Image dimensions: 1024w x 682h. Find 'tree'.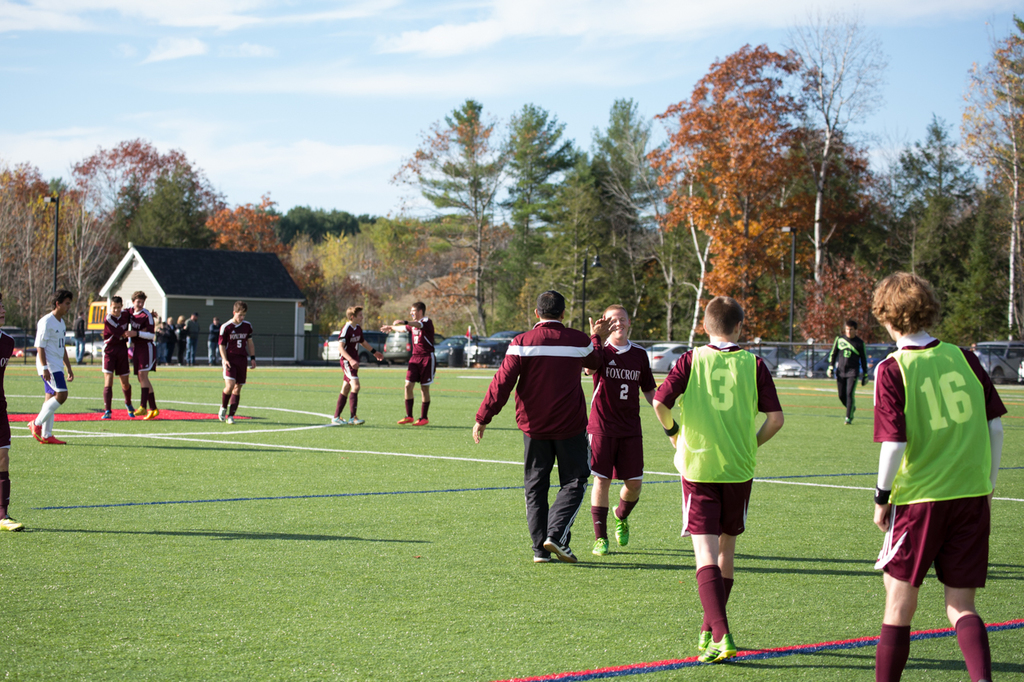
select_region(677, 30, 878, 387).
